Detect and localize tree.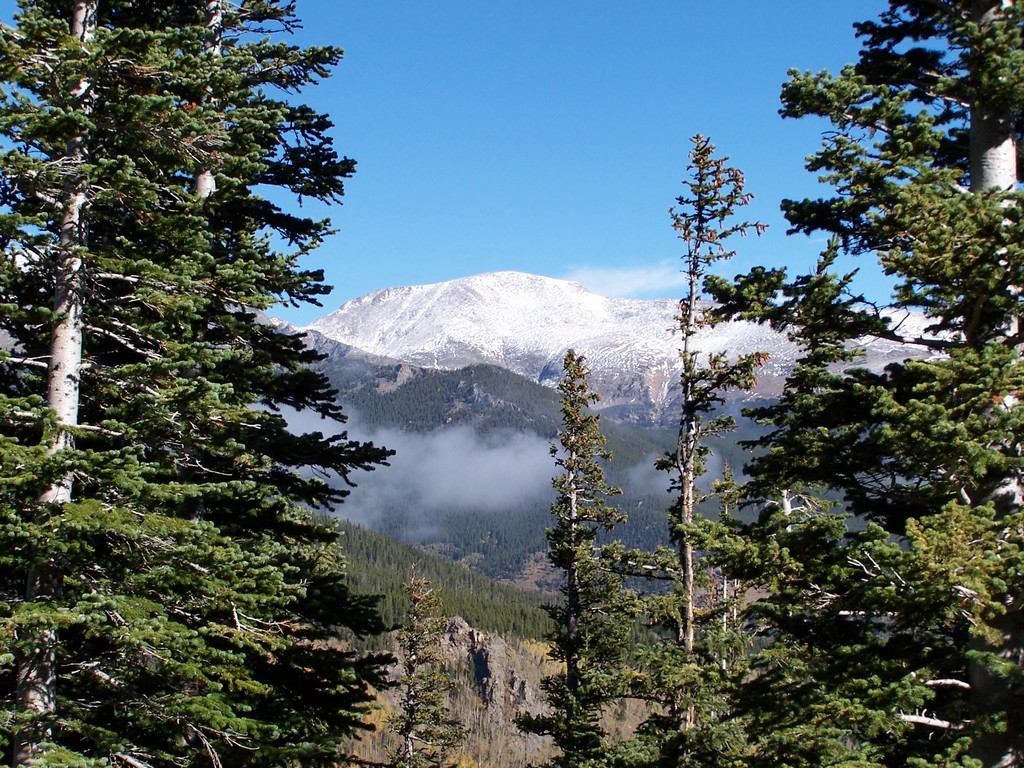
Localized at [left=0, top=0, right=380, bottom=765].
